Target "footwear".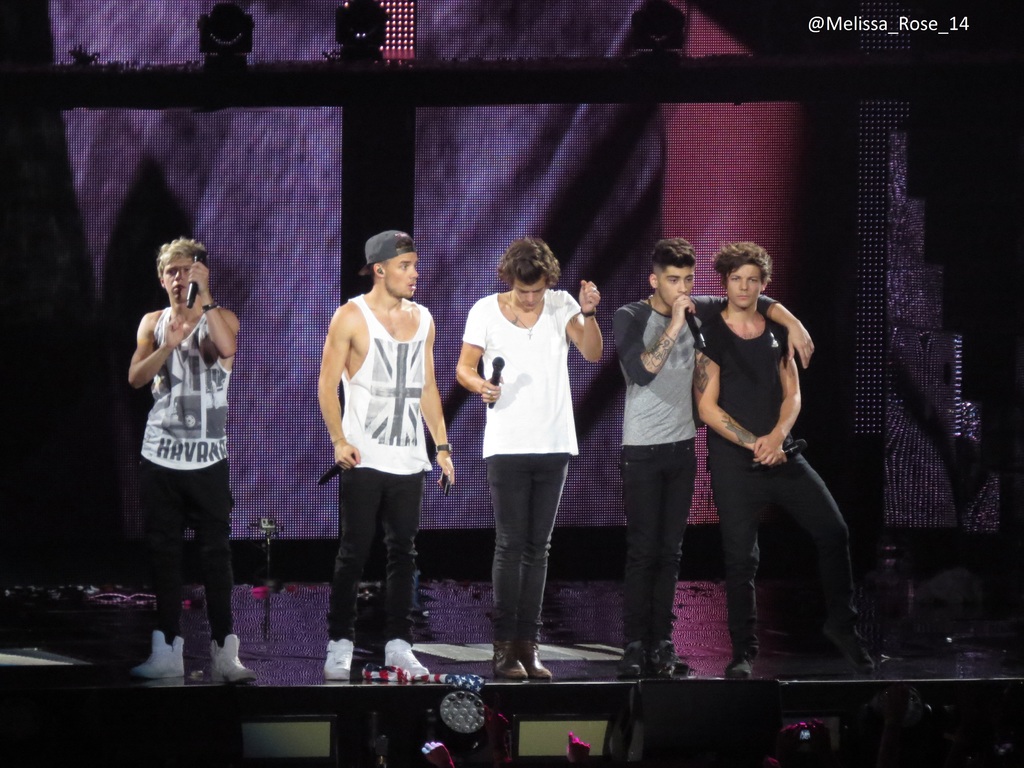
Target region: x1=819 y1=628 x2=875 y2=678.
